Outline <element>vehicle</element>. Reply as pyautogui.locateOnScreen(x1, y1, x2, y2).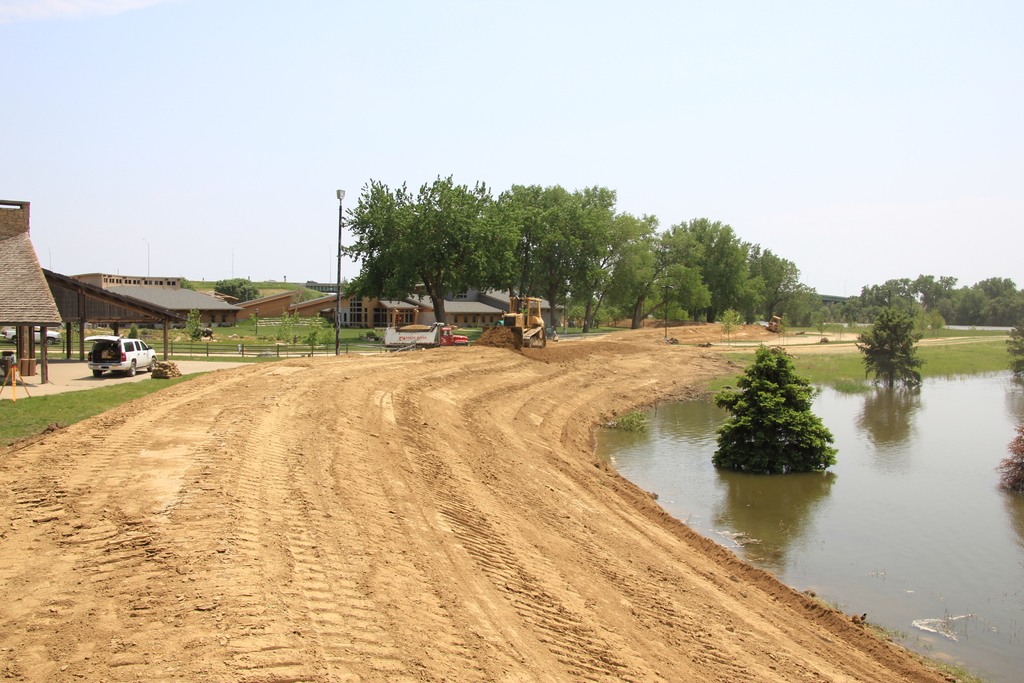
pyautogui.locateOnScreen(83, 333, 157, 377).
